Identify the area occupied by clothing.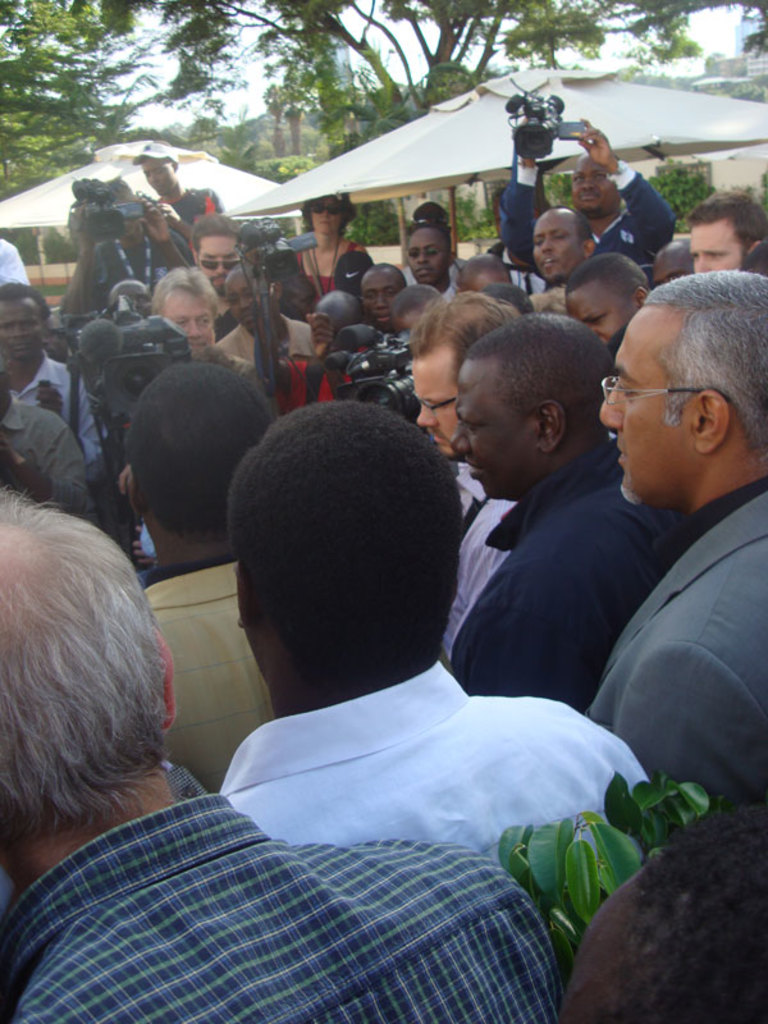
Area: {"left": 0, "top": 794, "right": 571, "bottom": 1023}.
